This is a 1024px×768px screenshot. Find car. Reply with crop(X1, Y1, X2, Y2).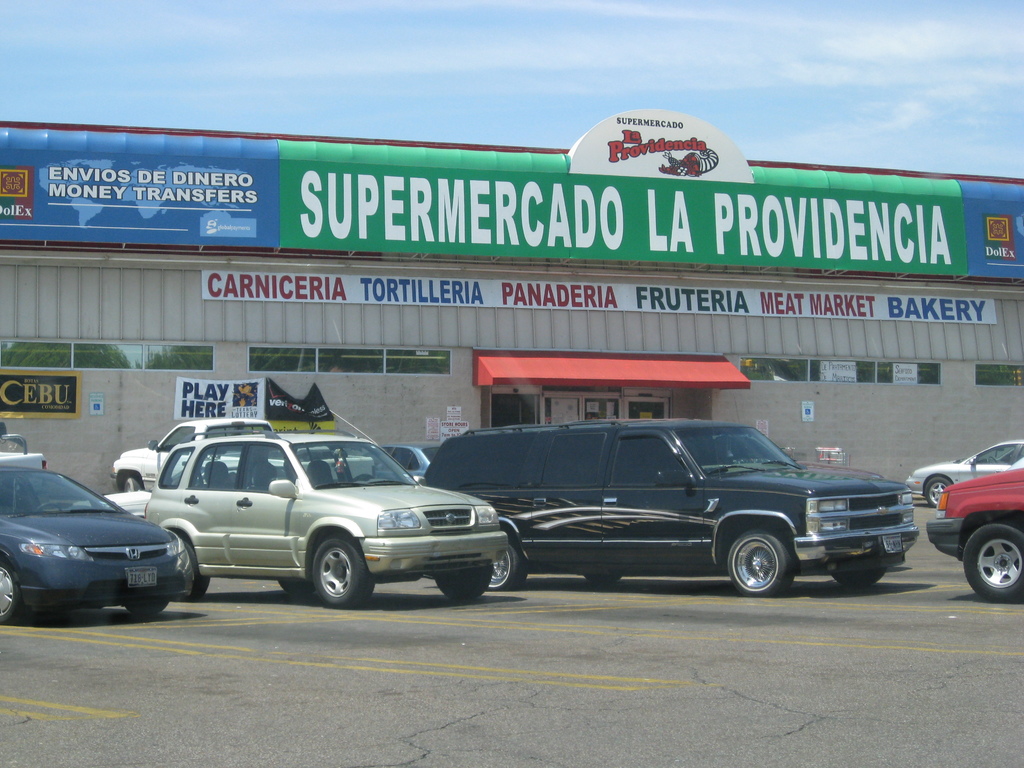
crop(118, 413, 376, 492).
